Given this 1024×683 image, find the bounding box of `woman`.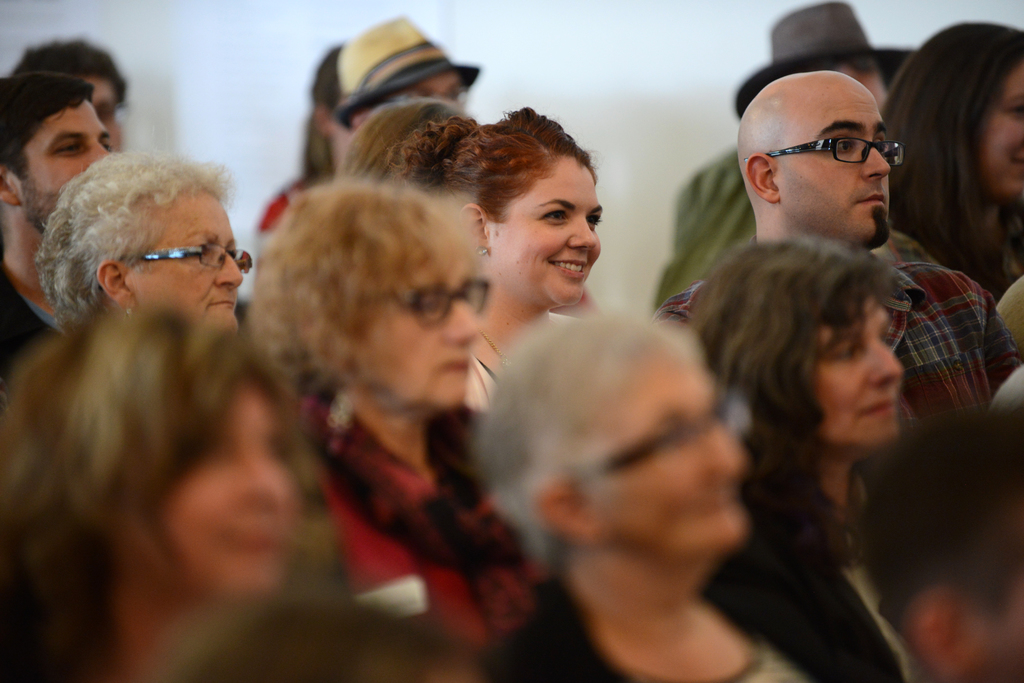
[left=399, top=105, right=615, bottom=442].
